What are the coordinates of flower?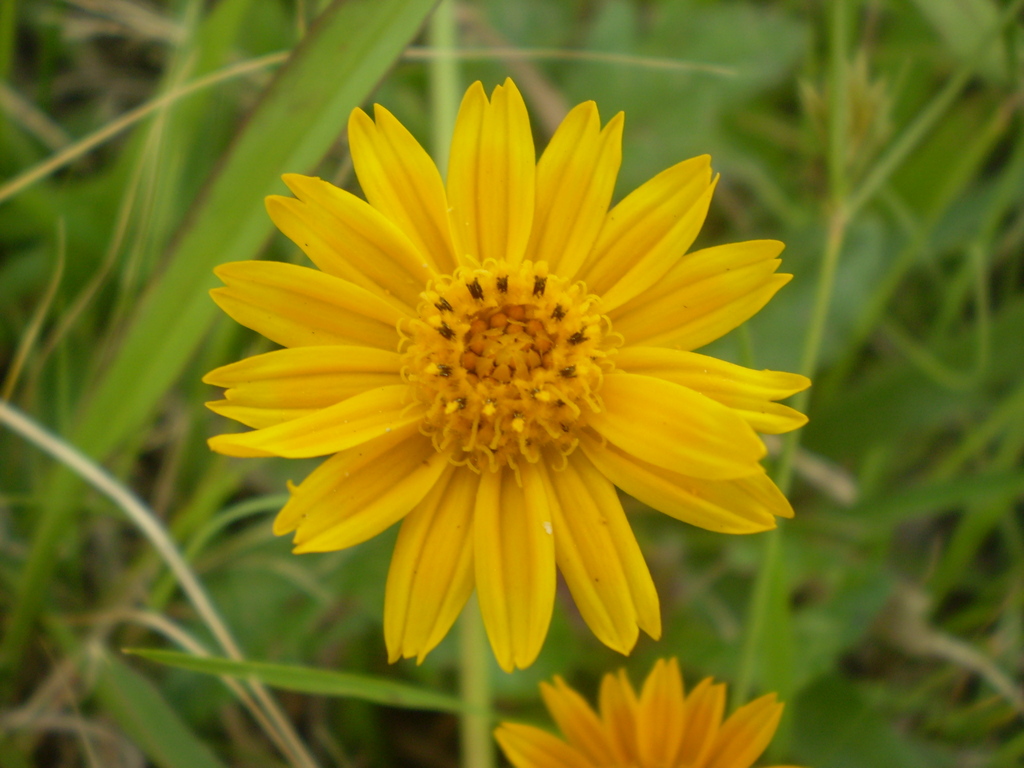
(492,652,784,767).
